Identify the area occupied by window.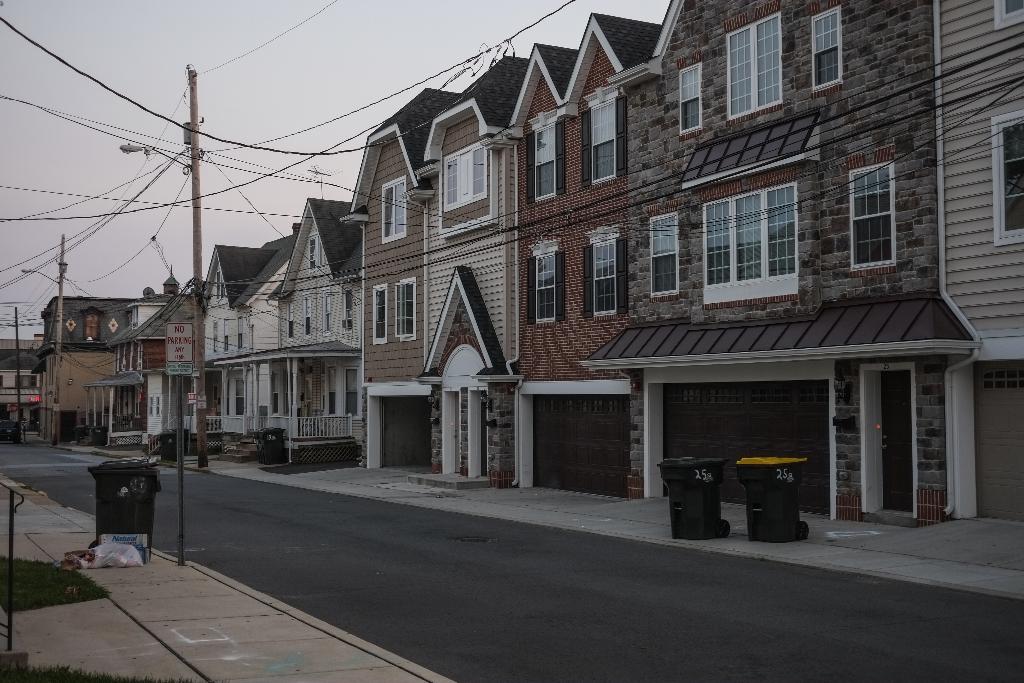
Area: rect(309, 237, 315, 267).
